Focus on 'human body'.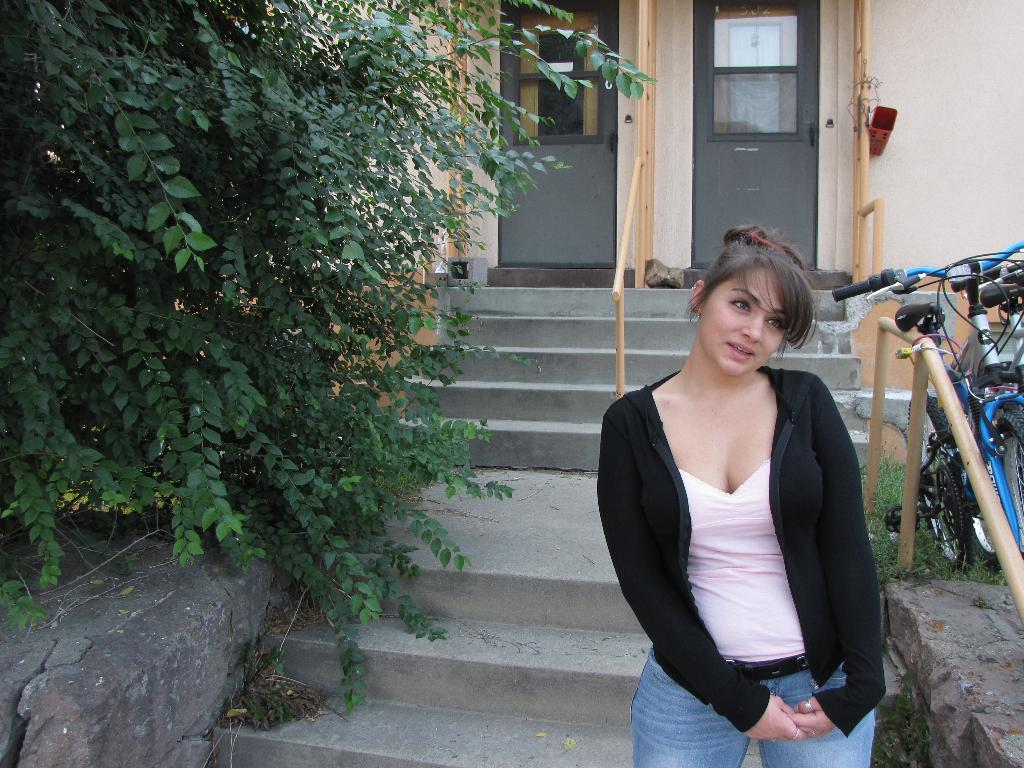
Focused at crop(607, 232, 897, 760).
